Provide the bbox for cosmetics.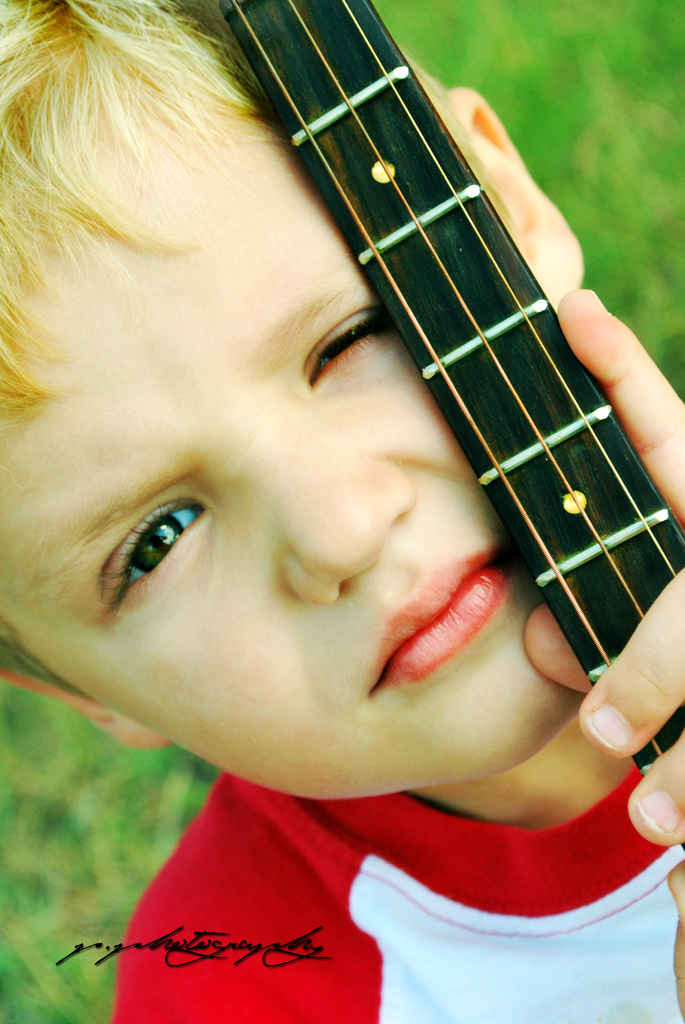
select_region(375, 557, 526, 684).
